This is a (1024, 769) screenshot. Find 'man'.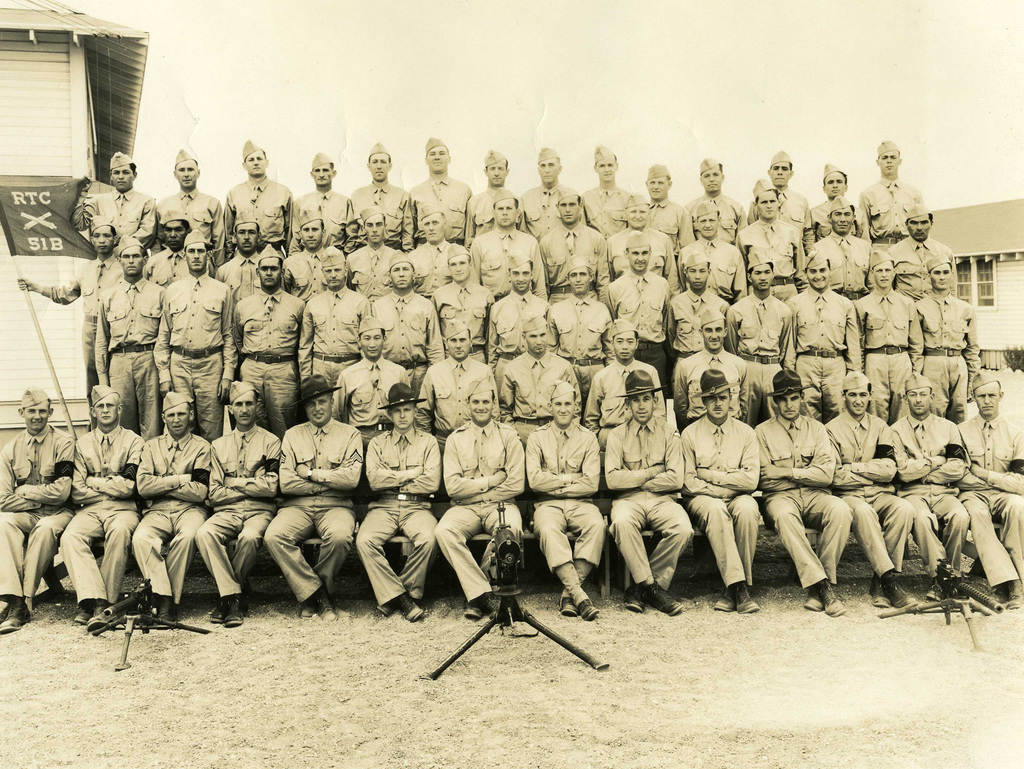
Bounding box: <bbox>587, 318, 664, 436</bbox>.
